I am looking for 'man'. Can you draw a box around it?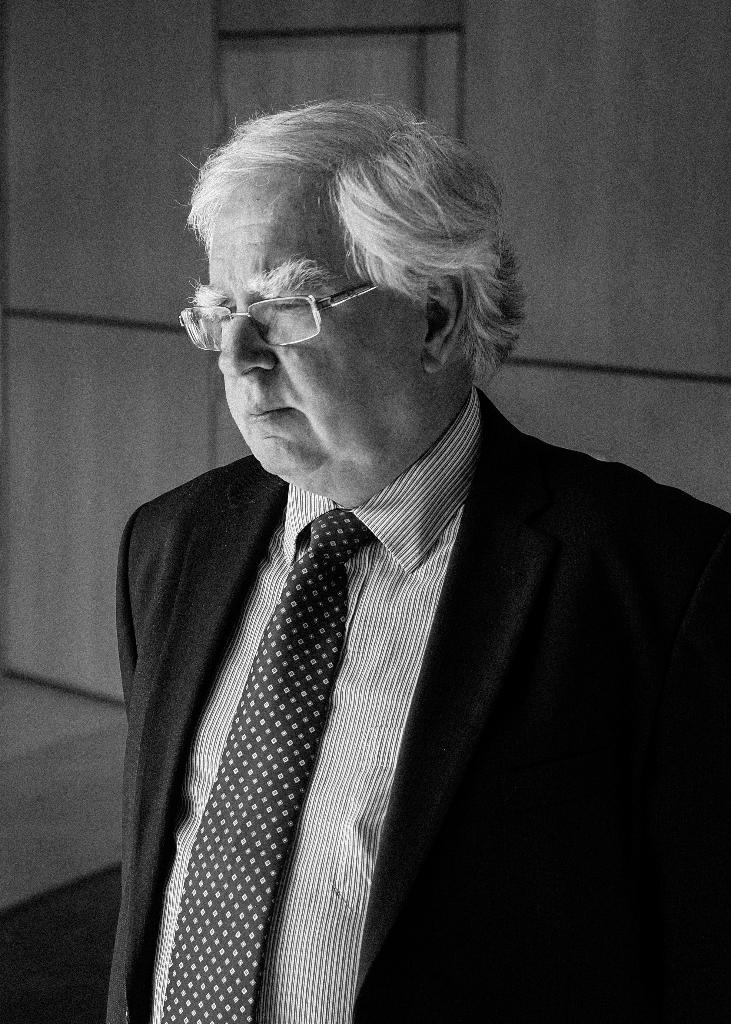
Sure, the bounding box is [x1=110, y1=93, x2=730, y2=1023].
